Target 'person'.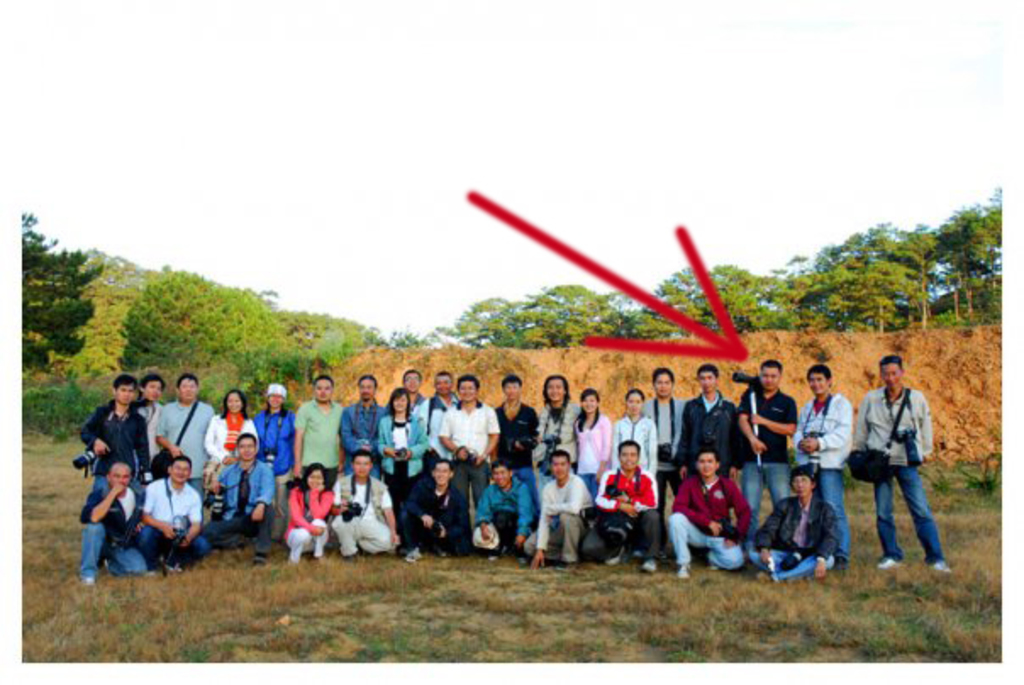
Target region: <bbox>205, 426, 275, 566</bbox>.
